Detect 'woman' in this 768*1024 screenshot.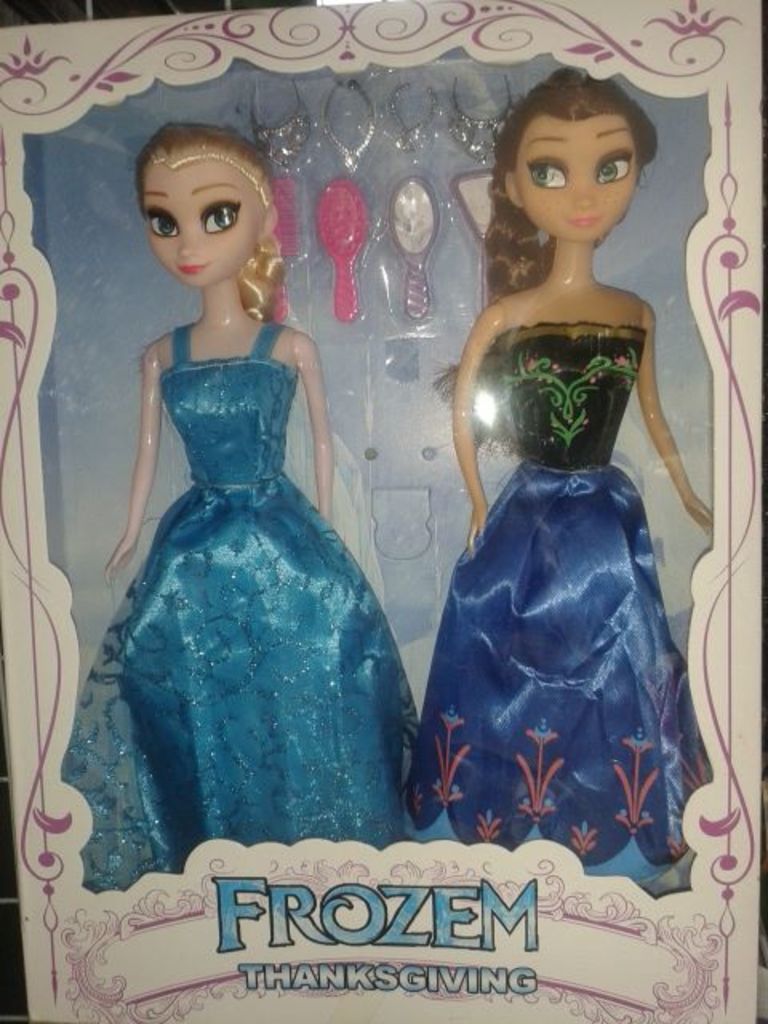
Detection: {"x1": 54, "y1": 117, "x2": 427, "y2": 893}.
